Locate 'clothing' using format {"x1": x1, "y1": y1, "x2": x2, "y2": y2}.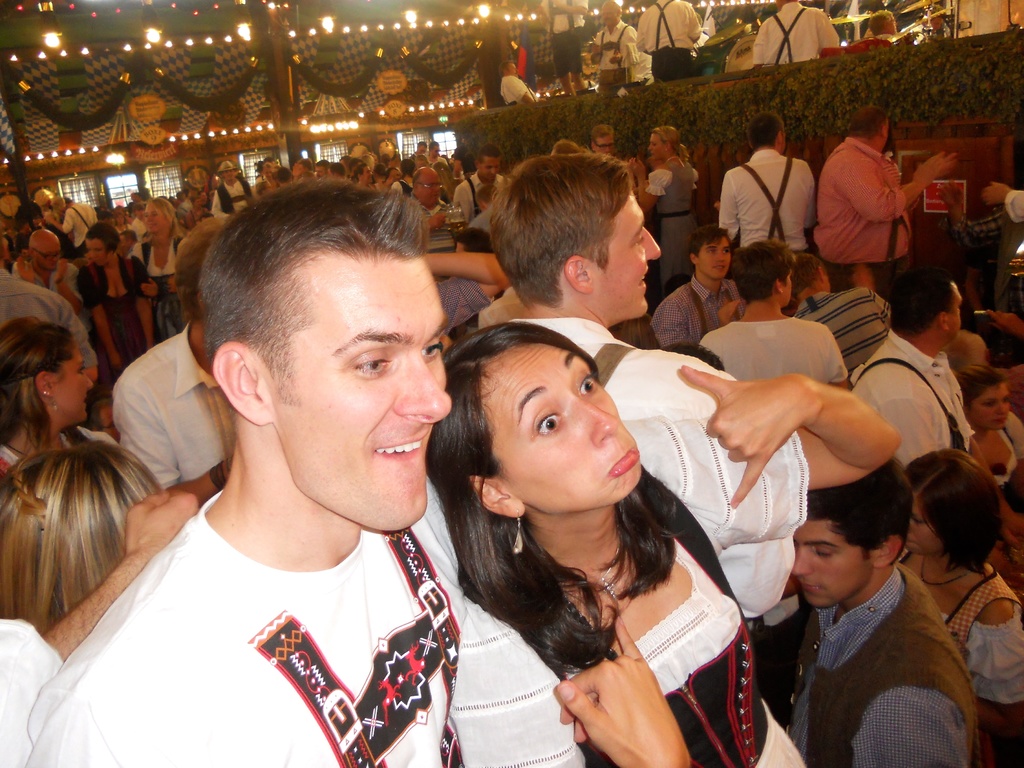
{"x1": 499, "y1": 72, "x2": 537, "y2": 106}.
